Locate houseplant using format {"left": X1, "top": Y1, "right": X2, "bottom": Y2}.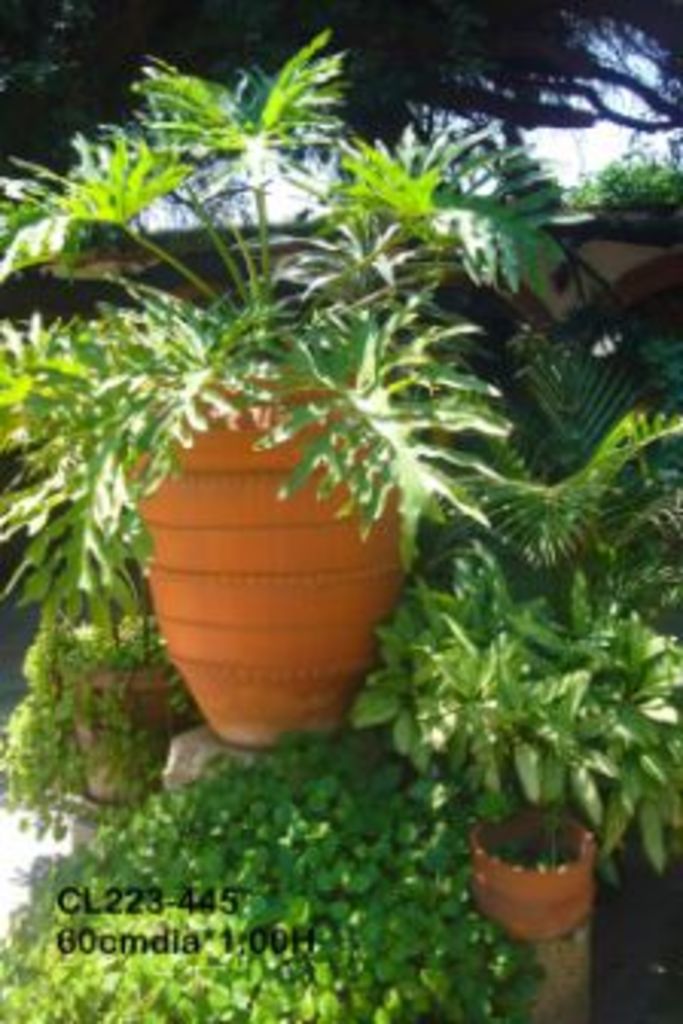
{"left": 345, "top": 533, "right": 680, "bottom": 948}.
